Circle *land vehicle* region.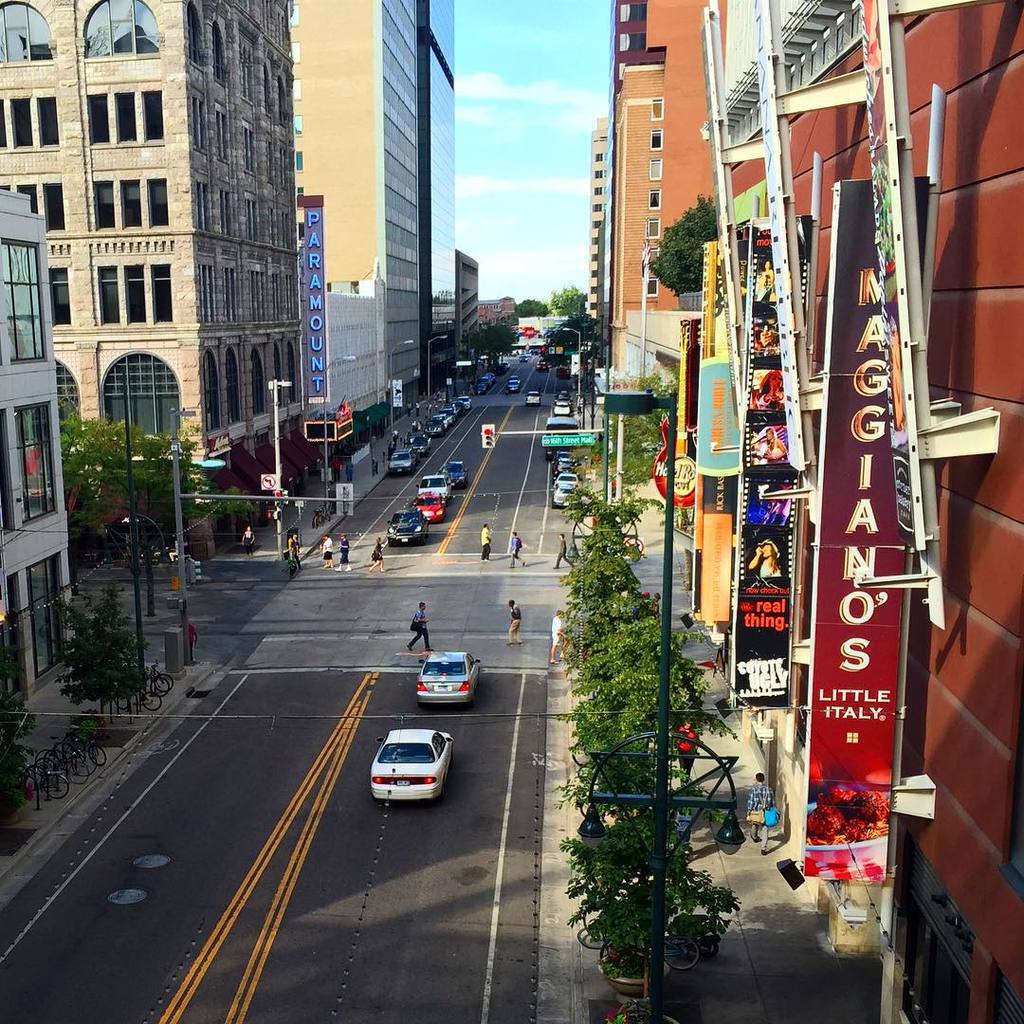
Region: [x1=559, y1=489, x2=579, y2=506].
